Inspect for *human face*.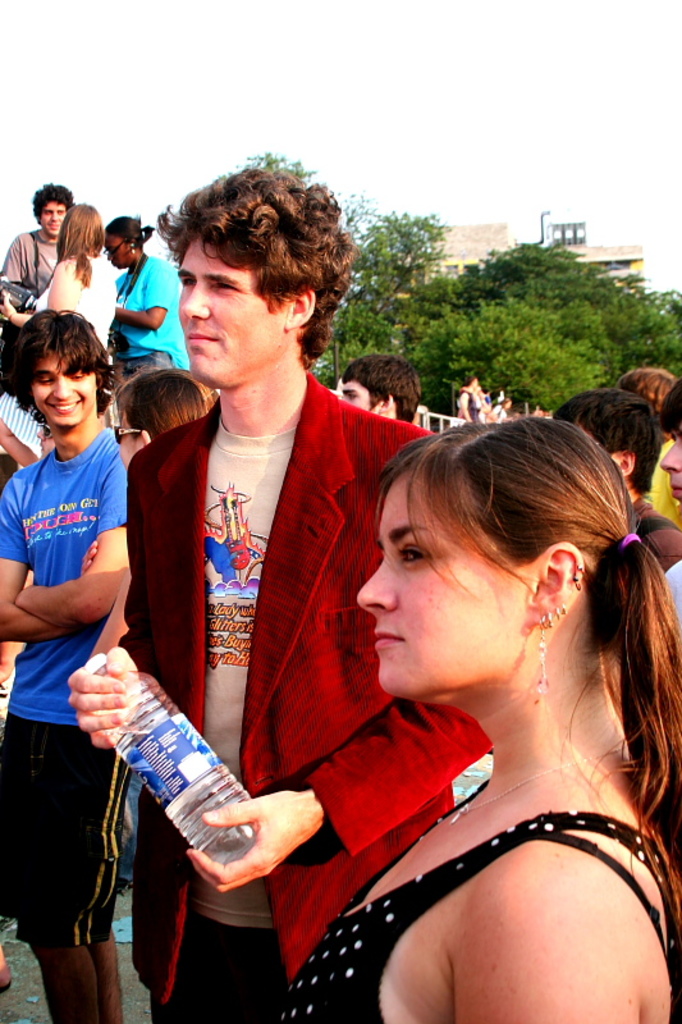
Inspection: bbox=(32, 348, 90, 431).
